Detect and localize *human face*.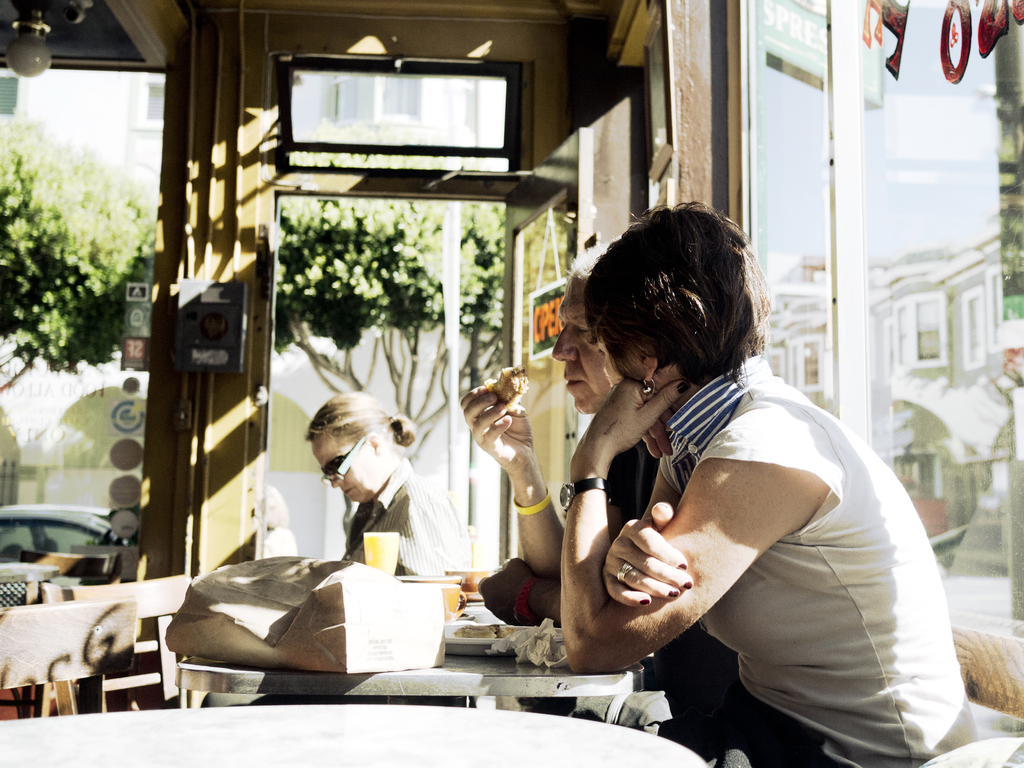
Localized at (313, 434, 378, 499).
